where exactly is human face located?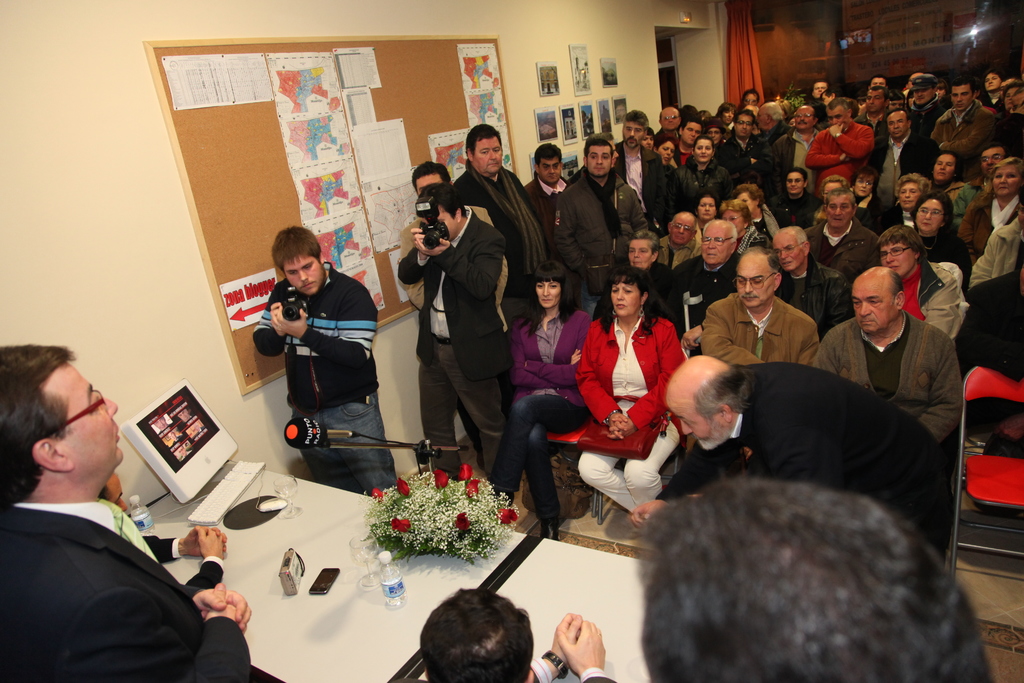
Its bounding box is select_region(740, 195, 758, 216).
